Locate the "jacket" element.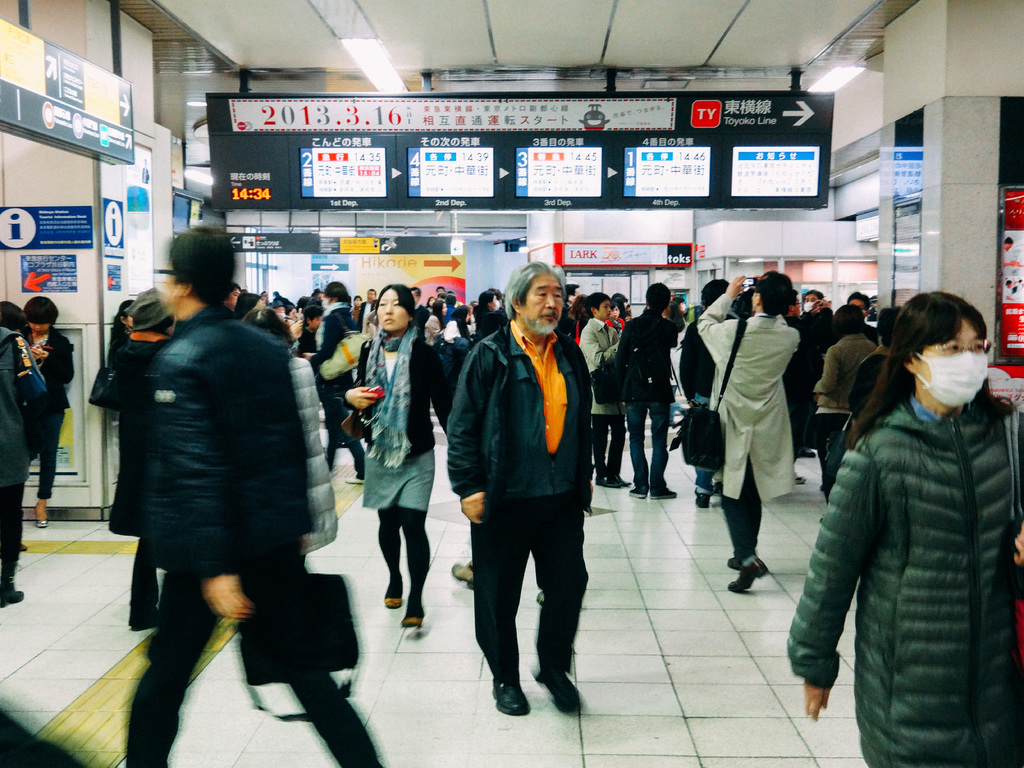
Element bbox: region(805, 335, 877, 408).
